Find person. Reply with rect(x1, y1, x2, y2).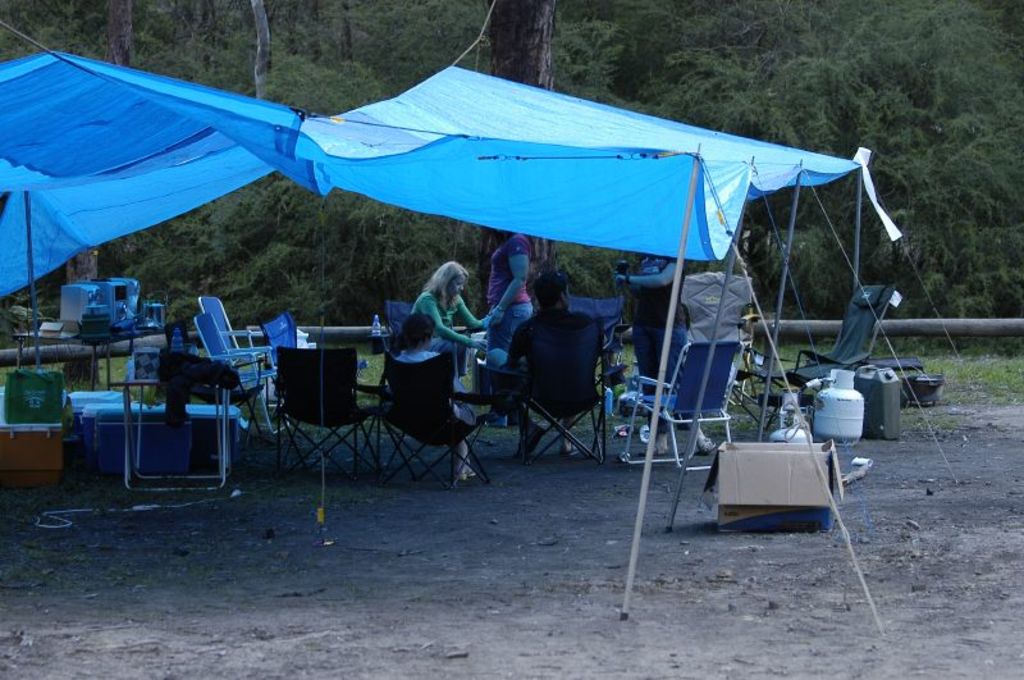
rect(398, 301, 480, 487).
